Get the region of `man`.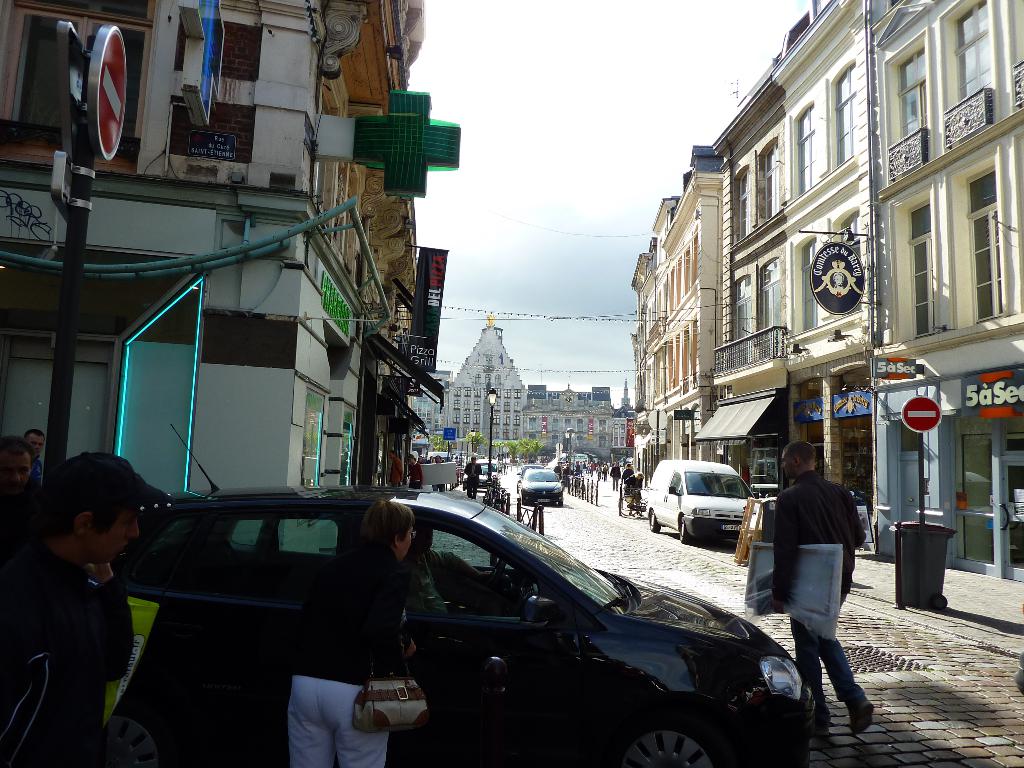
l=609, t=462, r=621, b=488.
